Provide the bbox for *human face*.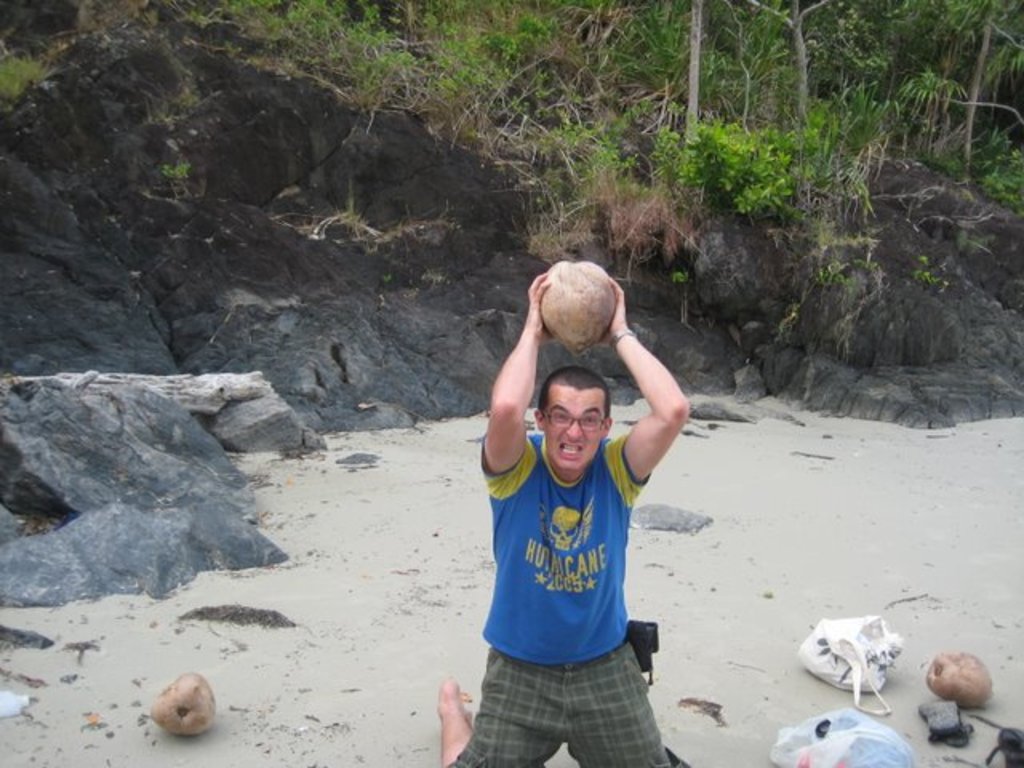
Rect(542, 389, 605, 472).
